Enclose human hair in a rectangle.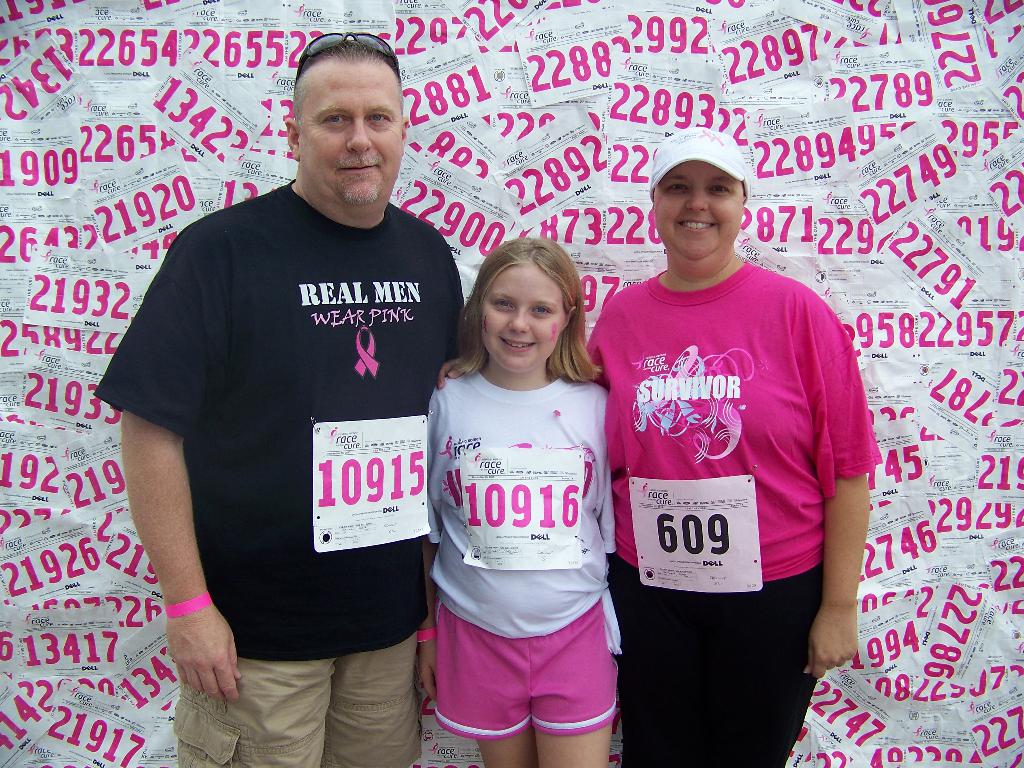
x1=449 y1=239 x2=590 y2=394.
